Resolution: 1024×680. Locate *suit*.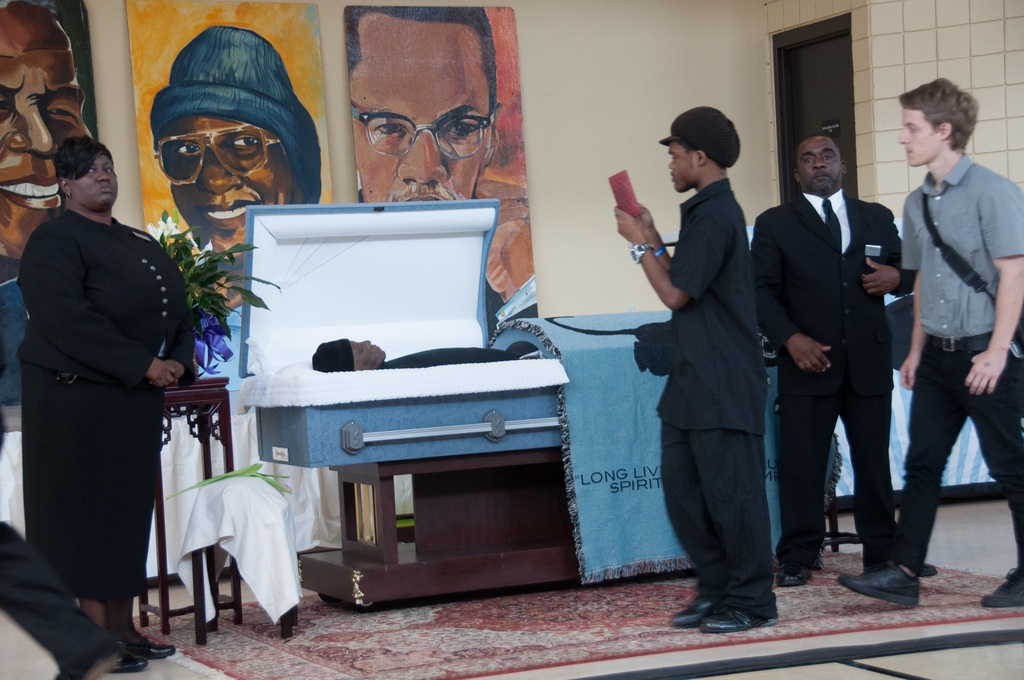
x1=785, y1=109, x2=927, y2=588.
